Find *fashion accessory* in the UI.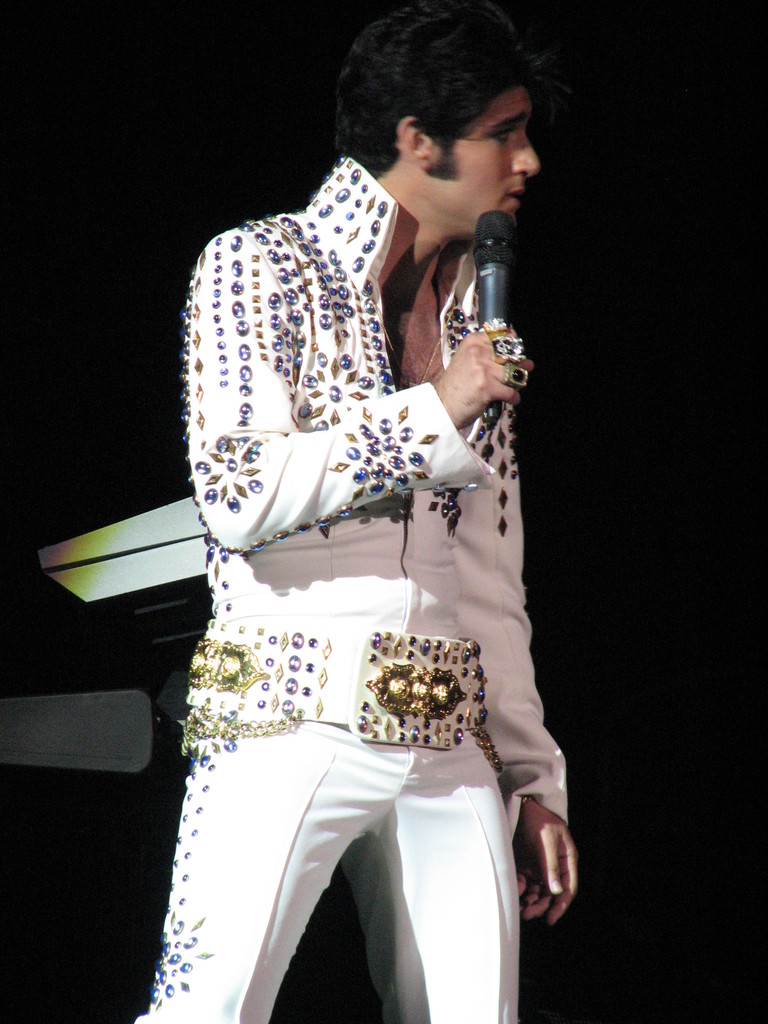
UI element at (x1=500, y1=358, x2=529, y2=390).
